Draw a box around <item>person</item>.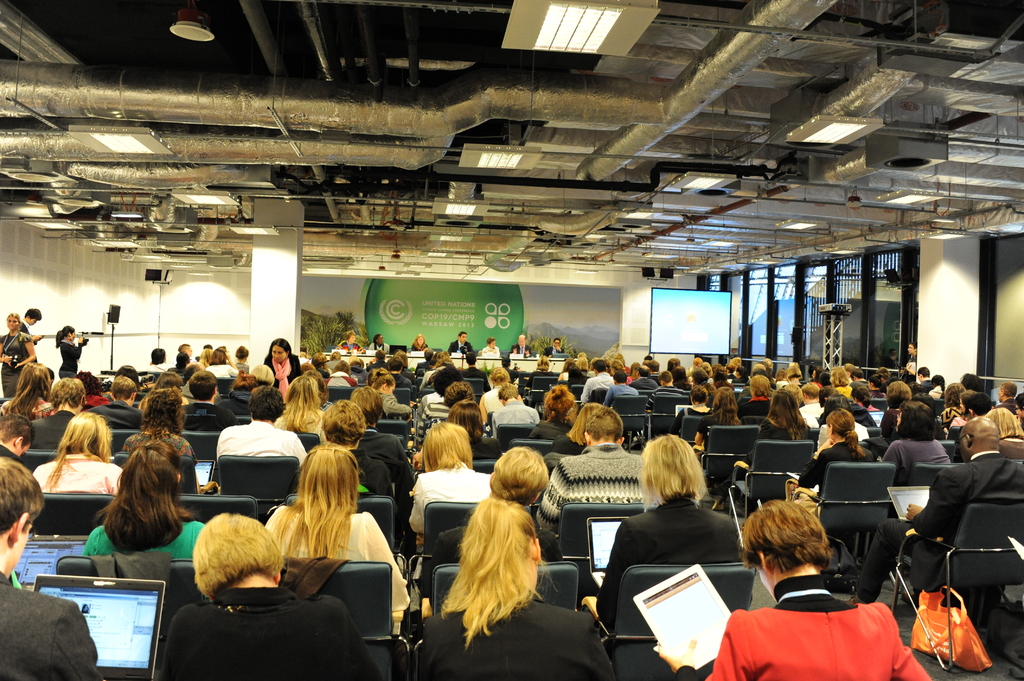
266 445 402 609.
